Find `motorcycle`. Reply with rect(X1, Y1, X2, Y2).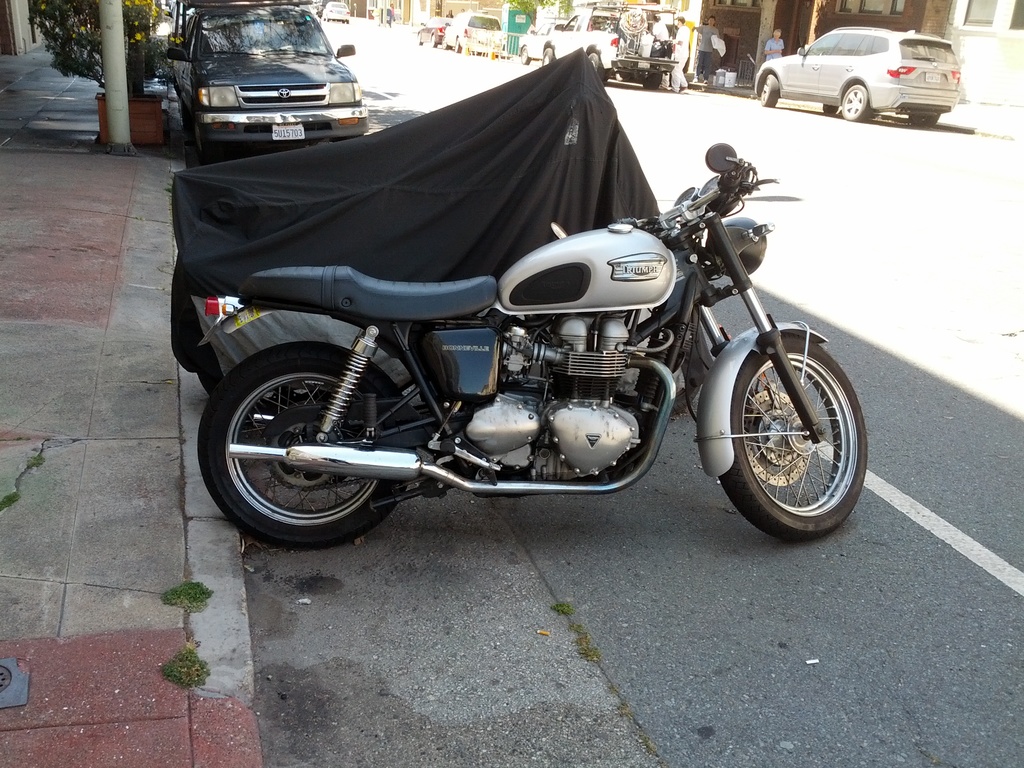
rect(172, 152, 867, 547).
